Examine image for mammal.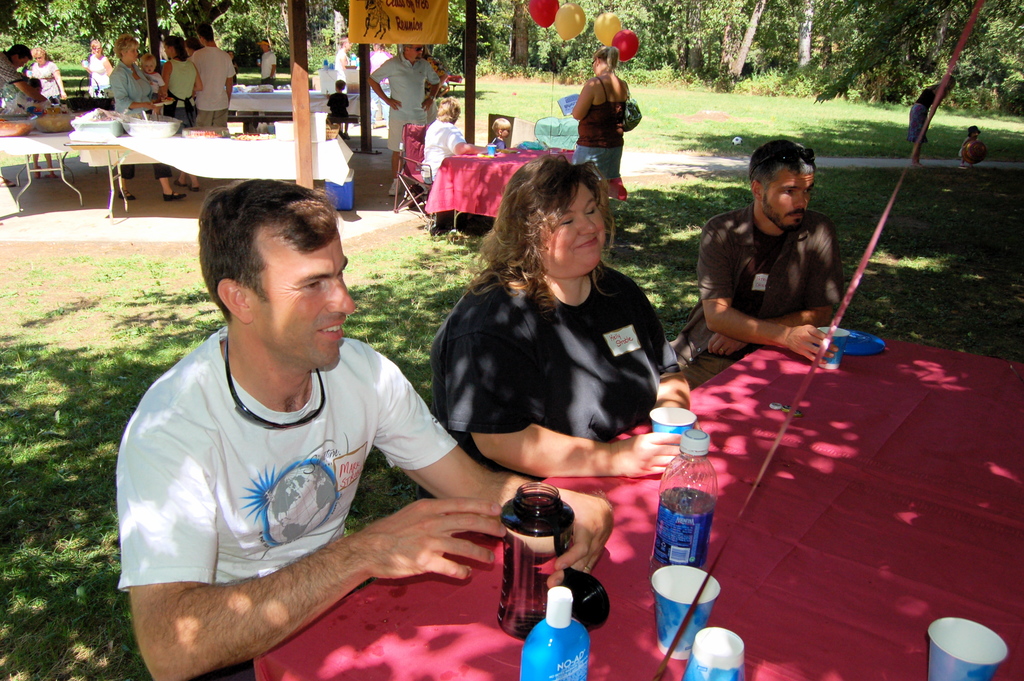
Examination result: {"left": 118, "top": 180, "right": 612, "bottom": 680}.
